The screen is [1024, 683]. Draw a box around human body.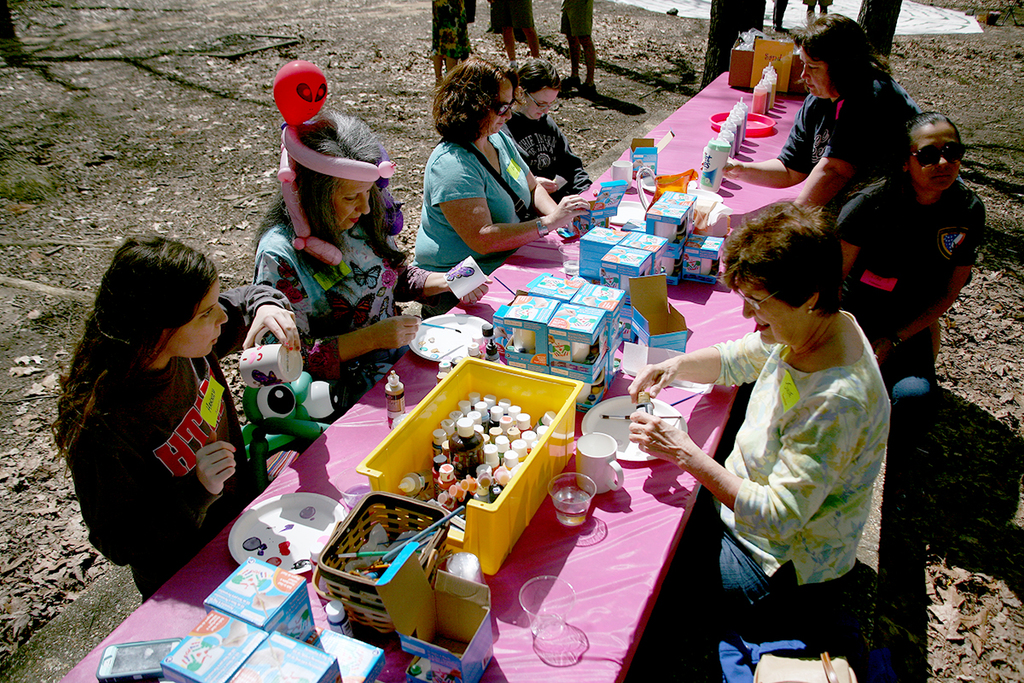
[231, 91, 424, 412].
